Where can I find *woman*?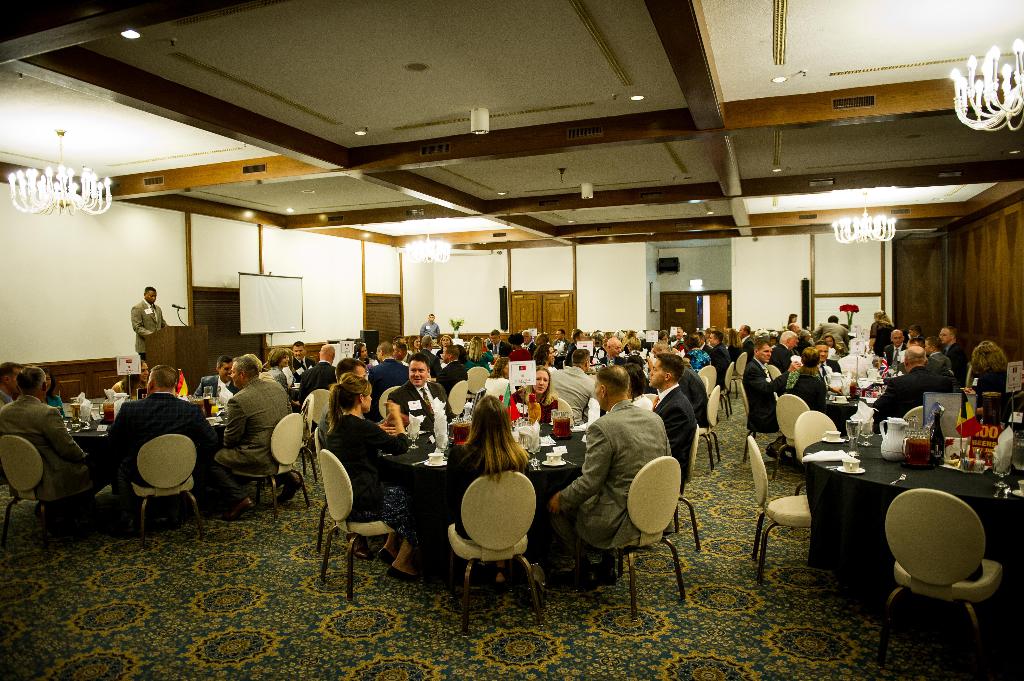
You can find it at bbox(438, 334, 455, 357).
